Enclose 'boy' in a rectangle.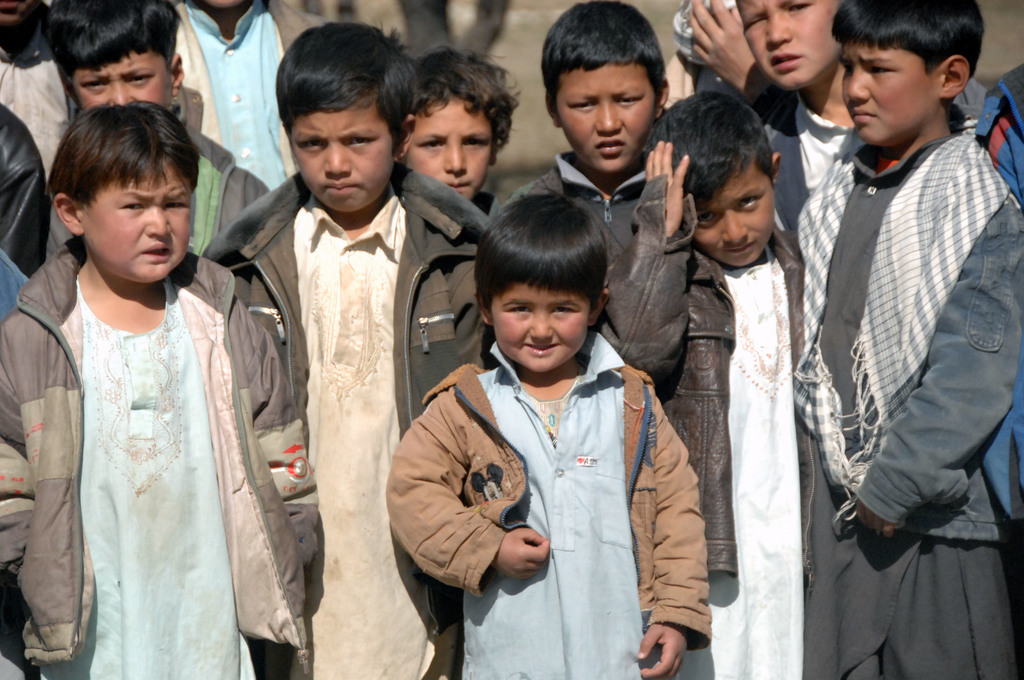
[0,0,260,305].
